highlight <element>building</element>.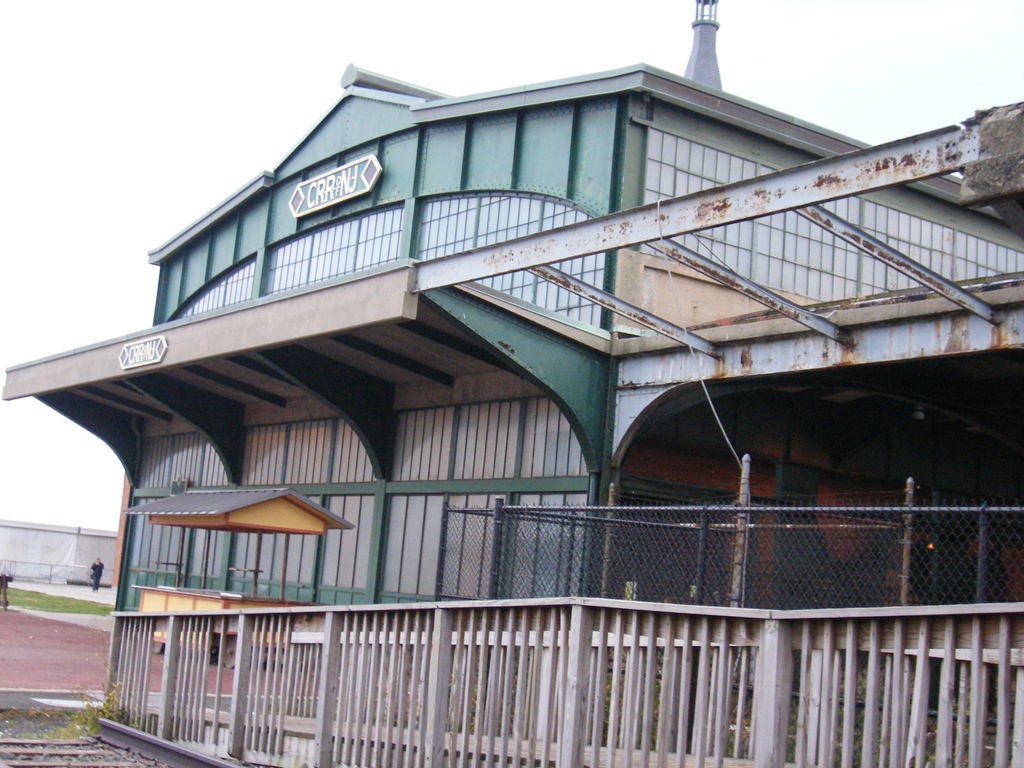
Highlighted region: BBox(0, 0, 1023, 767).
